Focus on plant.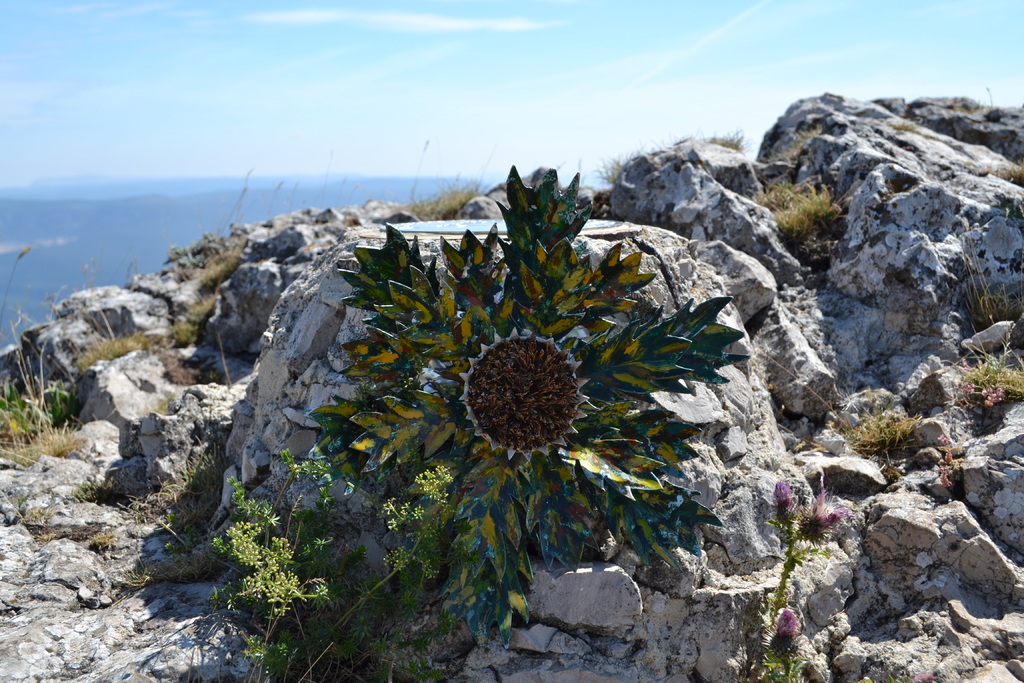
Focused at {"left": 0, "top": 240, "right": 86, "bottom": 462}.
